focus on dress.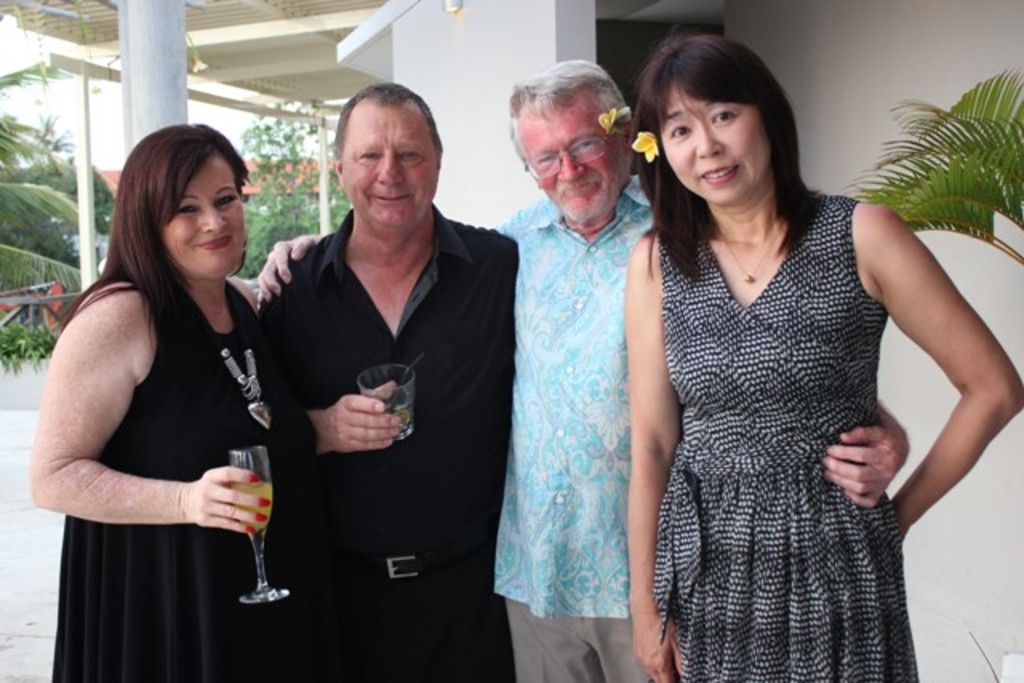
Focused at bbox=(50, 277, 320, 681).
